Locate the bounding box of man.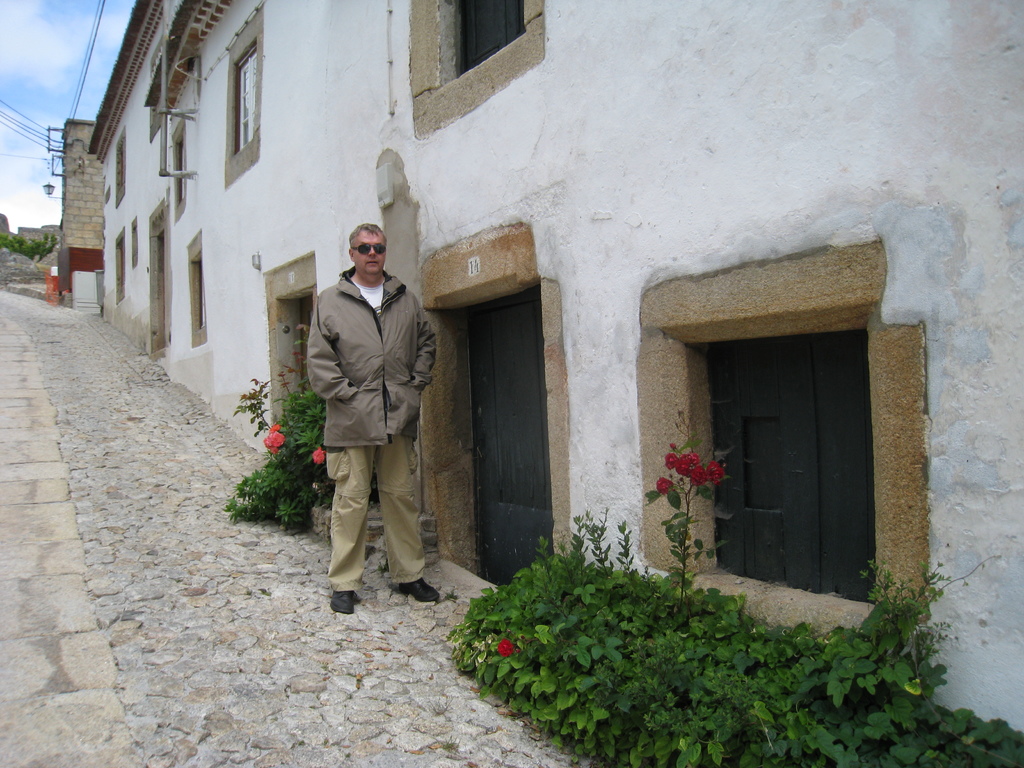
Bounding box: (289, 215, 445, 646).
